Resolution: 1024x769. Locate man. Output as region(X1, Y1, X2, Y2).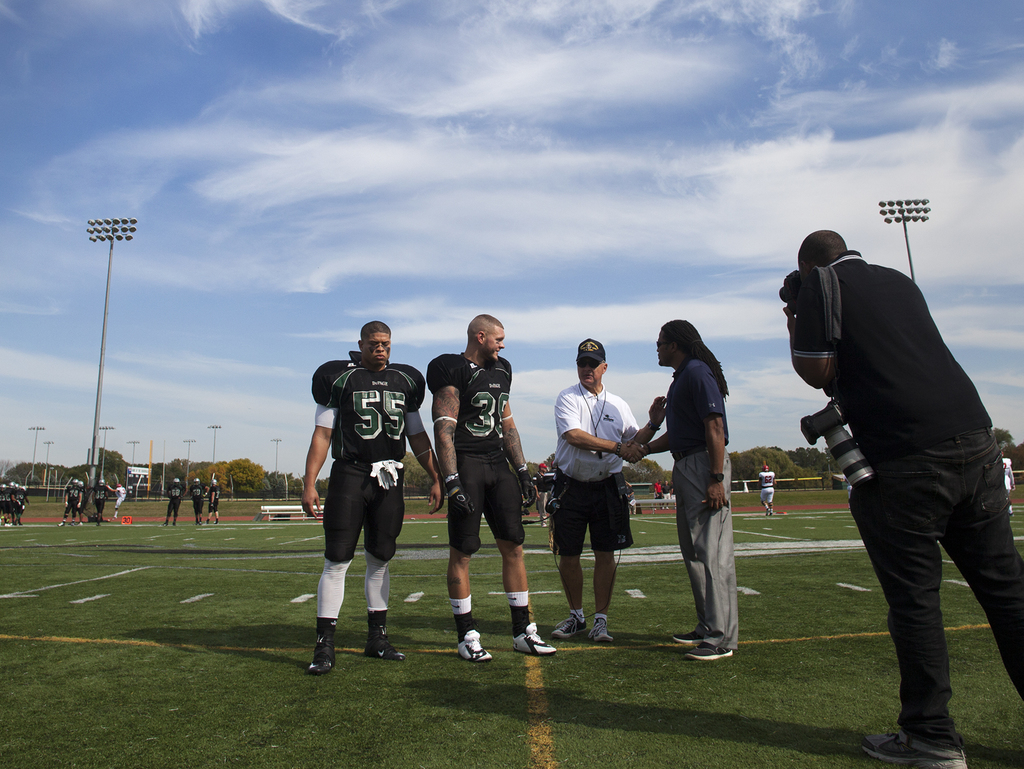
region(623, 314, 728, 663).
